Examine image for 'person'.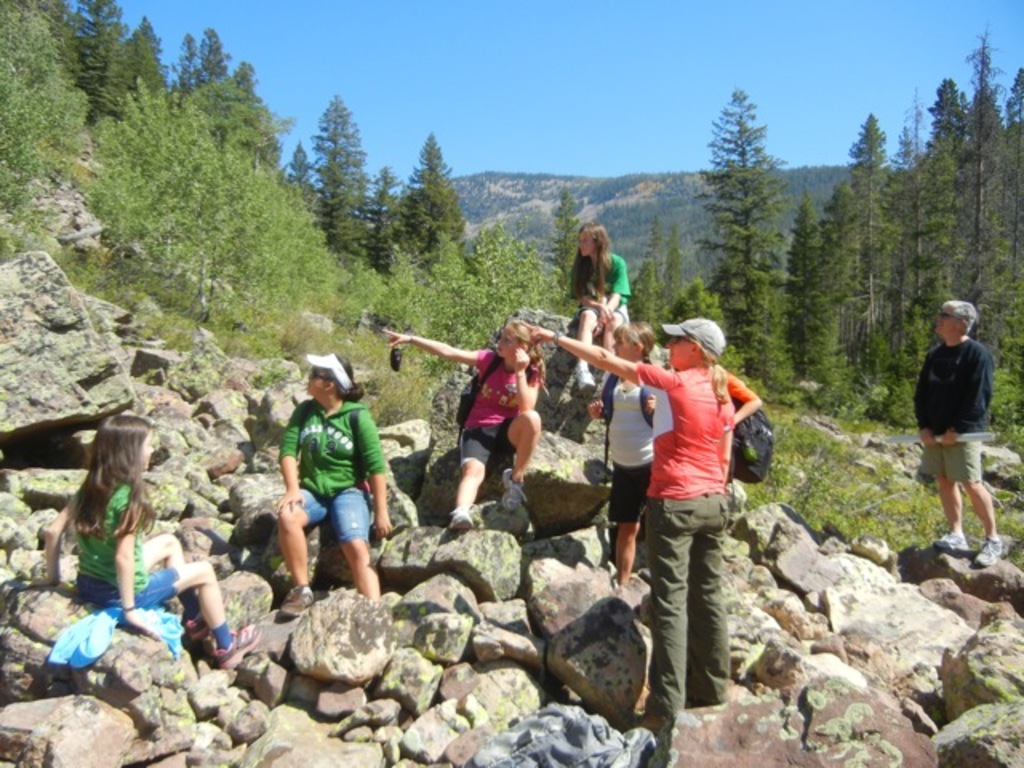
Examination result: region(277, 346, 386, 624).
